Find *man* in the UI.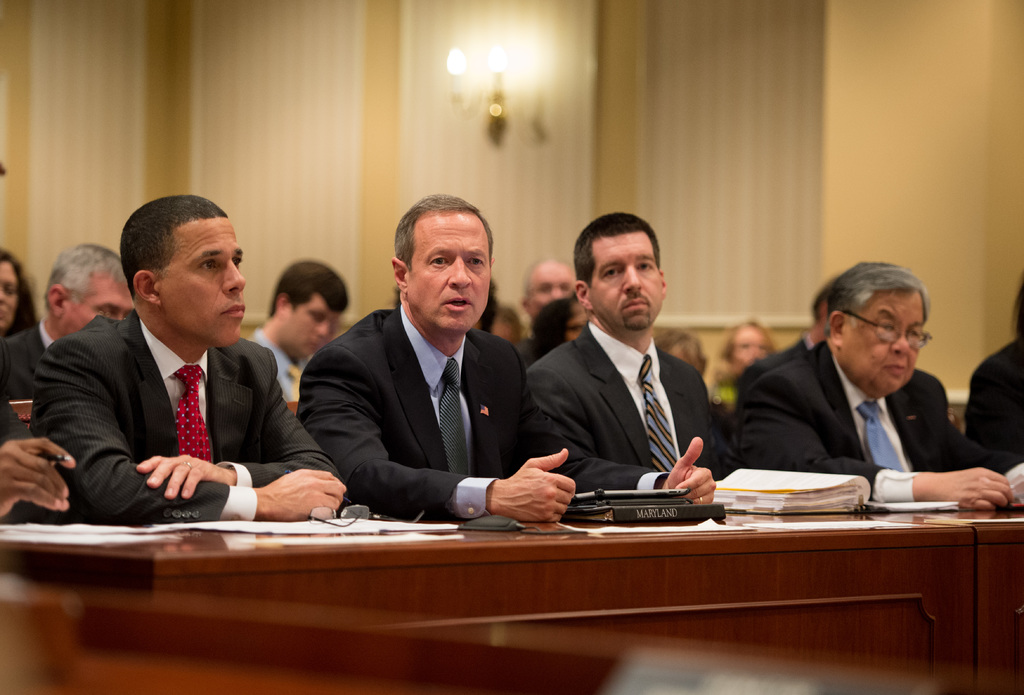
UI element at <region>732, 258, 1012, 500</region>.
